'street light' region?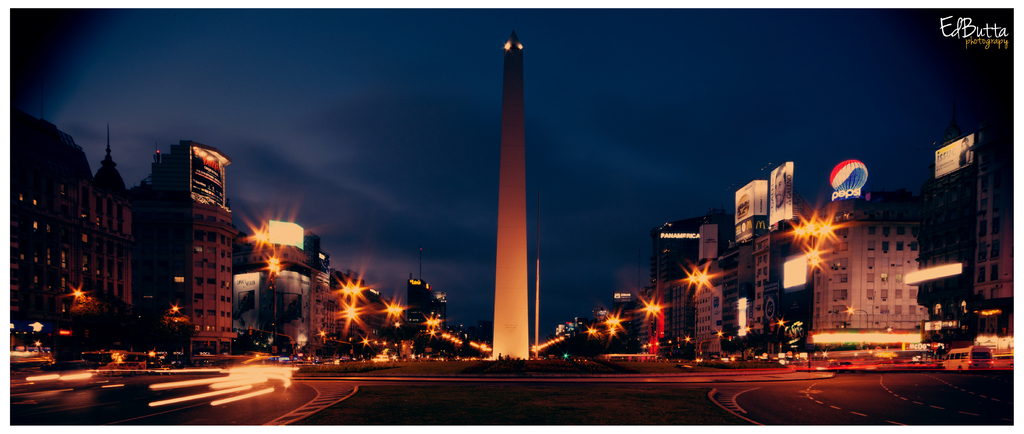
bbox=[684, 262, 717, 294]
